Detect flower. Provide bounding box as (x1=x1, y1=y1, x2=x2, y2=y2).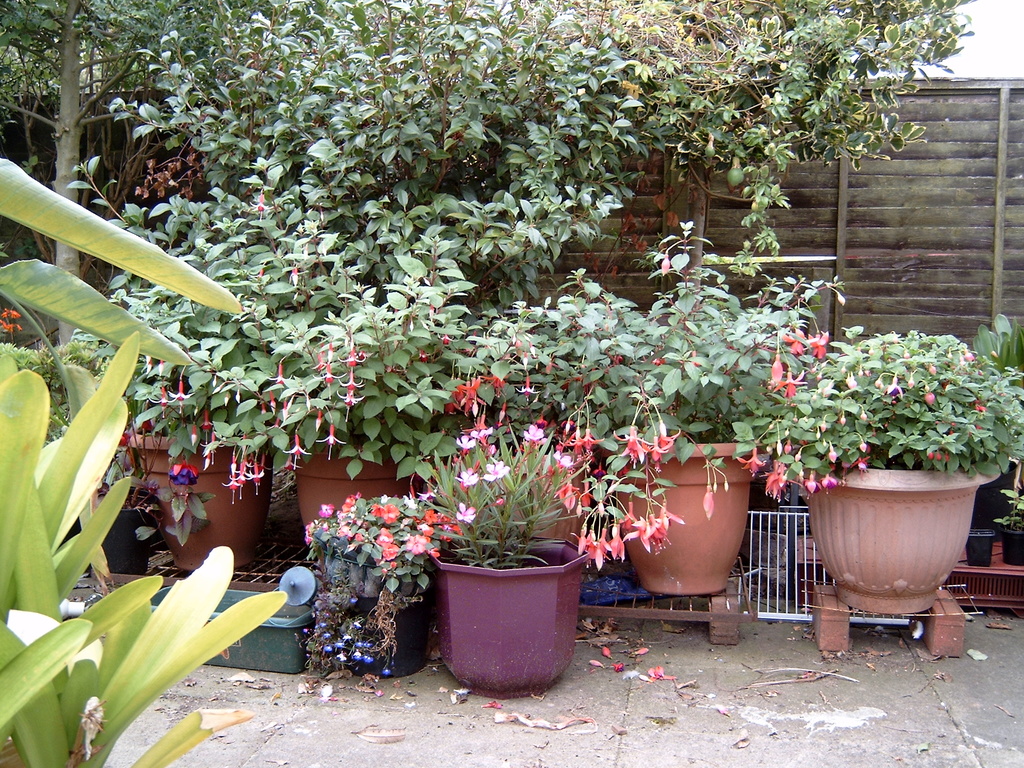
(x1=0, y1=307, x2=26, y2=338).
